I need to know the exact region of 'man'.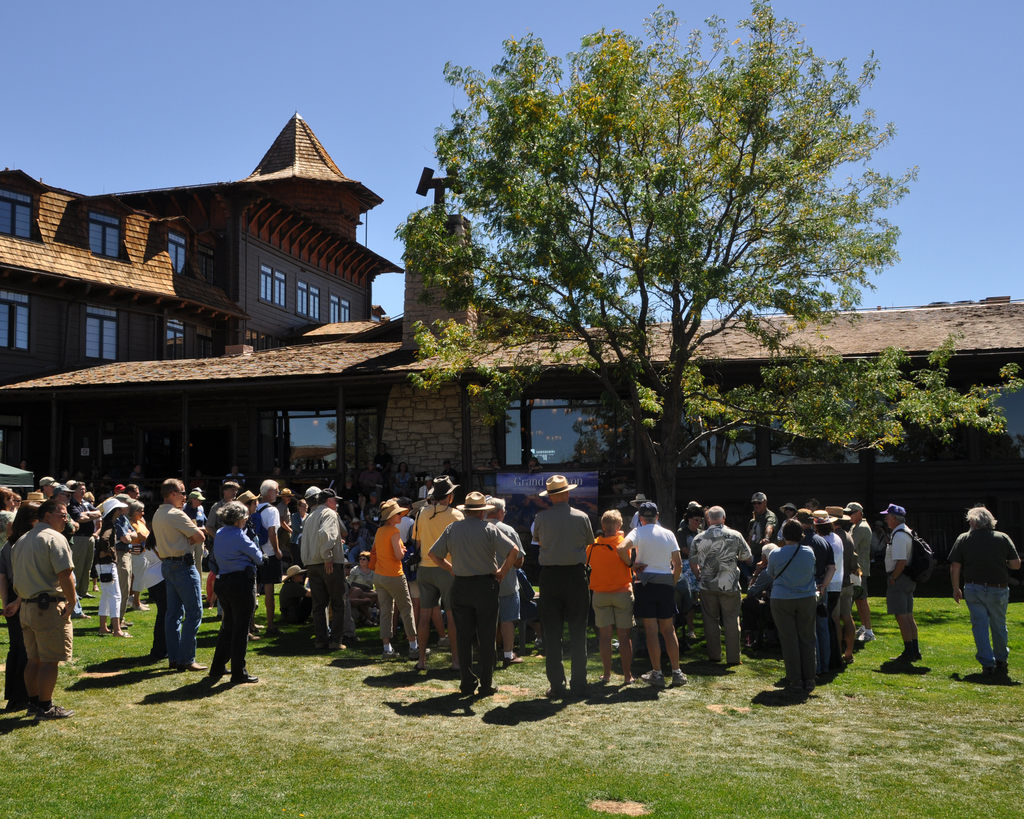
Region: rect(36, 475, 60, 504).
